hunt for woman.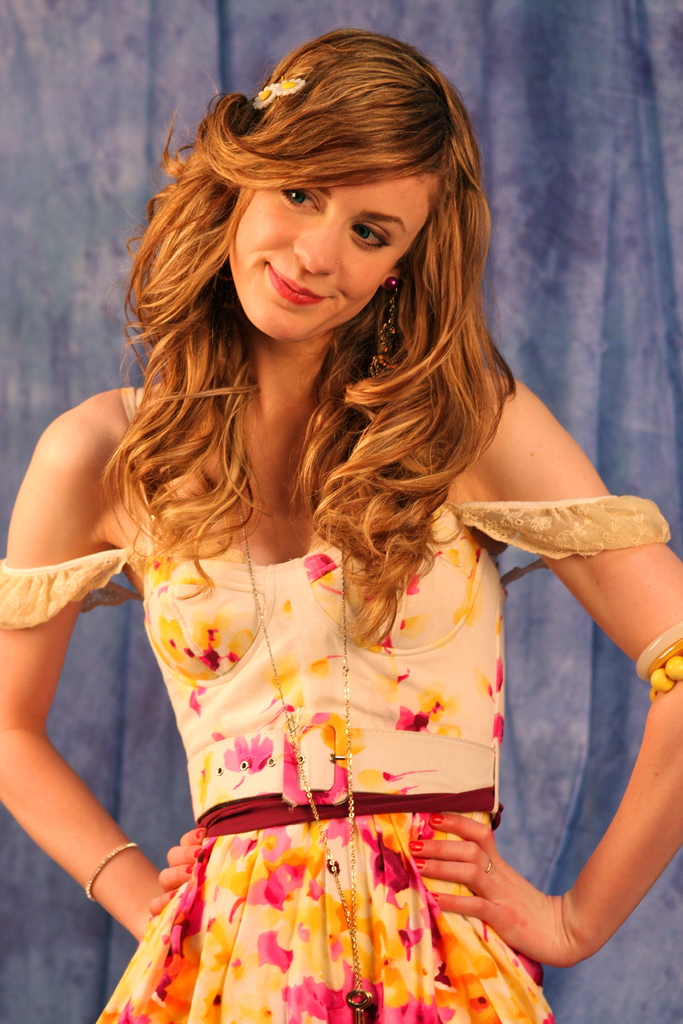
Hunted down at Rect(1, 33, 680, 1023).
